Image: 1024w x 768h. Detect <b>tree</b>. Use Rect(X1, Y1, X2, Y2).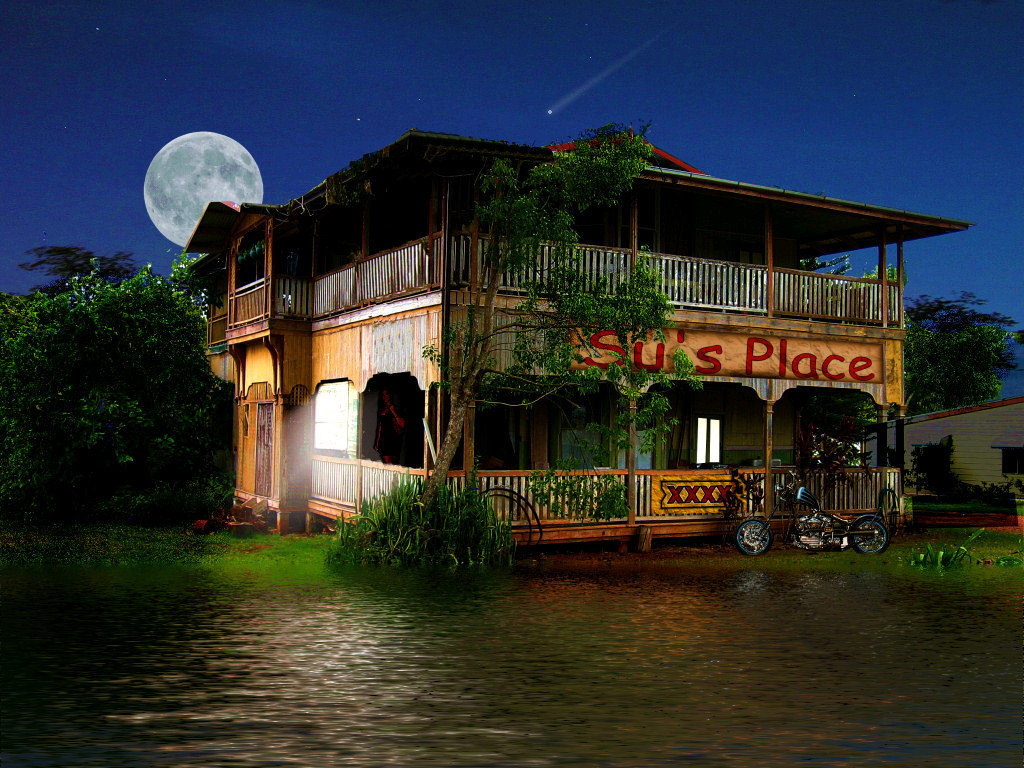
Rect(787, 390, 879, 494).
